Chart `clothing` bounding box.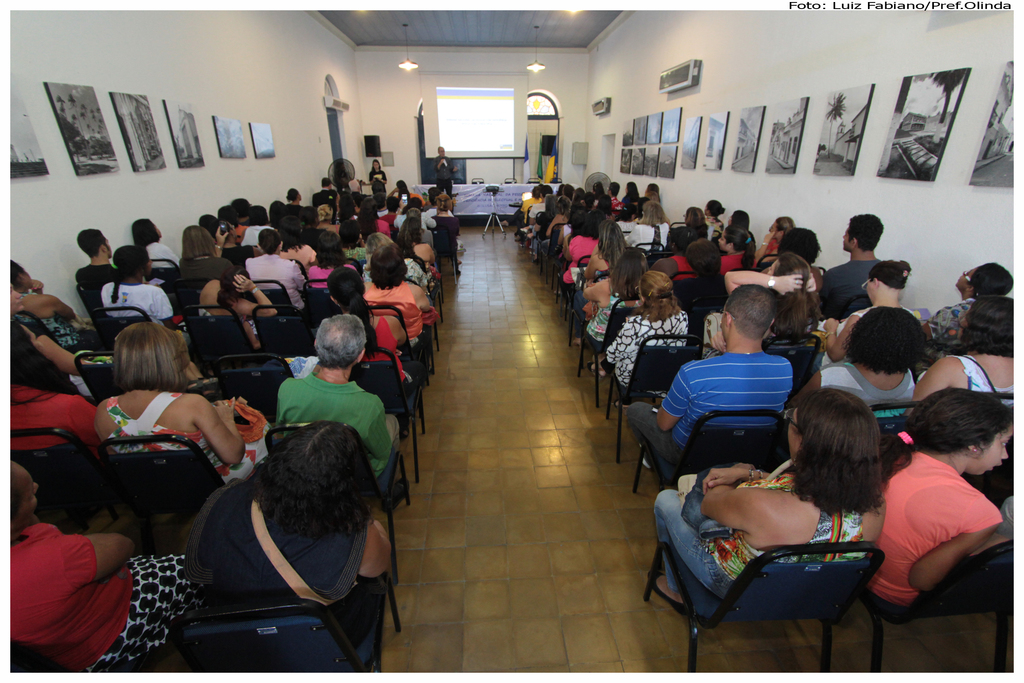
Charted: x1=368, y1=280, x2=422, y2=349.
